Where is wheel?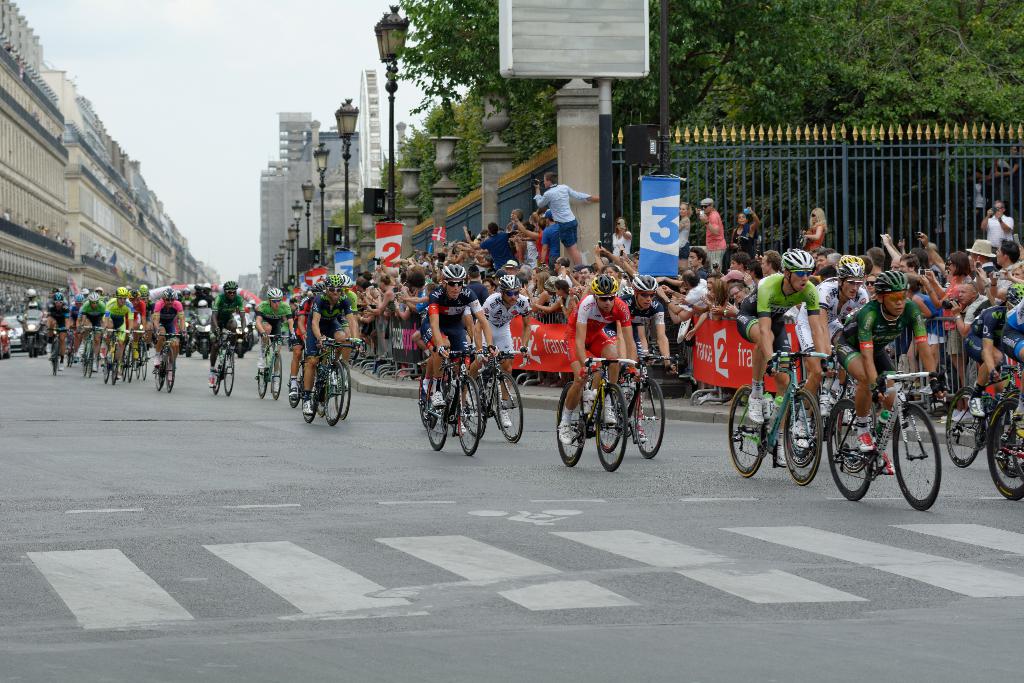
(311,393,325,416).
